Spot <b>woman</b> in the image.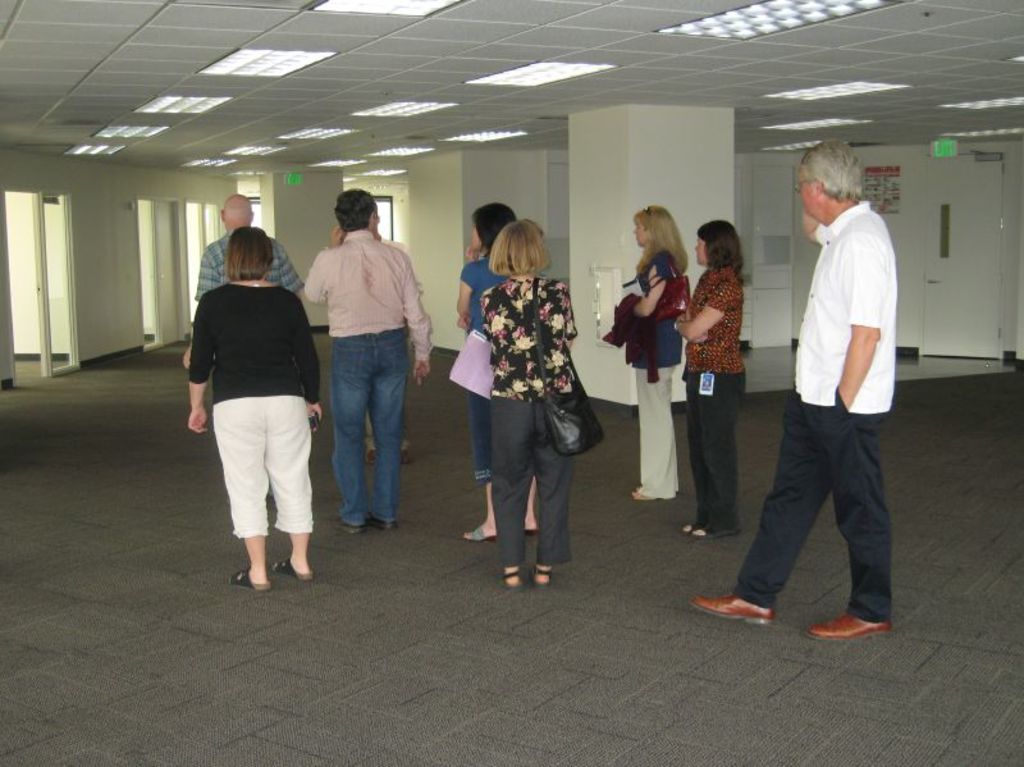
<b>woman</b> found at [449, 205, 544, 535].
